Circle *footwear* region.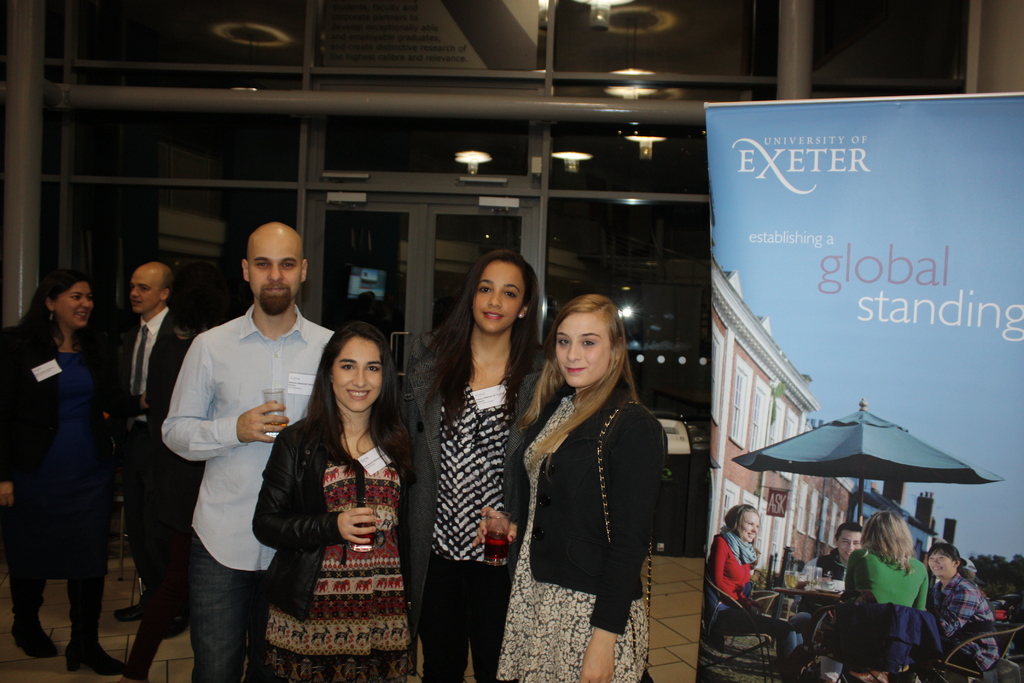
Region: (x1=65, y1=628, x2=127, y2=673).
